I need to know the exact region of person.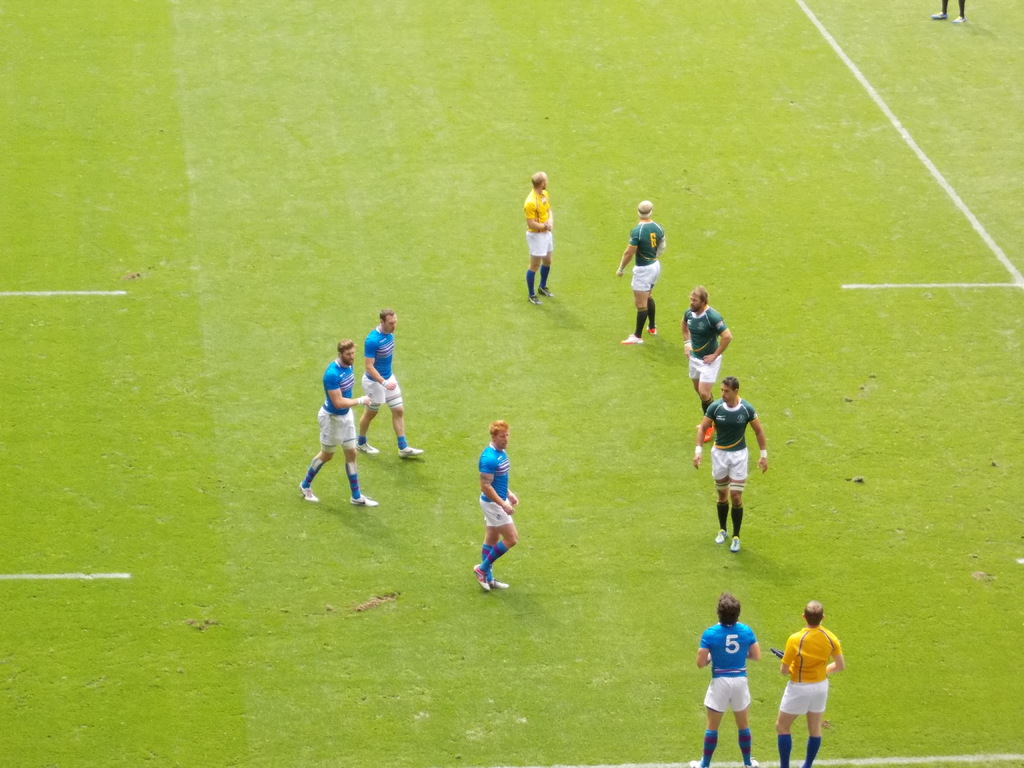
Region: 691 596 763 767.
